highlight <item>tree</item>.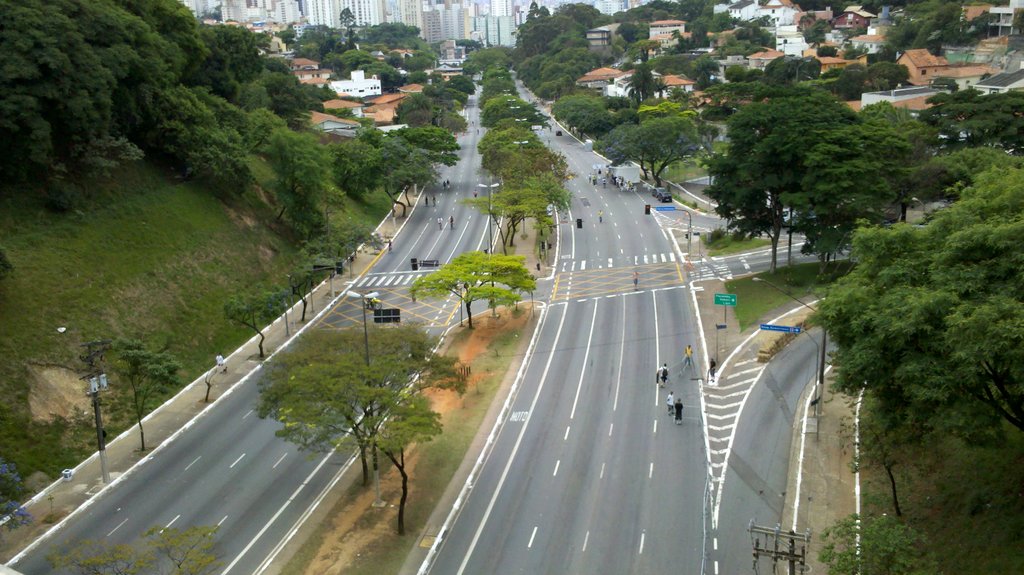
Highlighted region: <bbox>406, 250, 540, 331</bbox>.
